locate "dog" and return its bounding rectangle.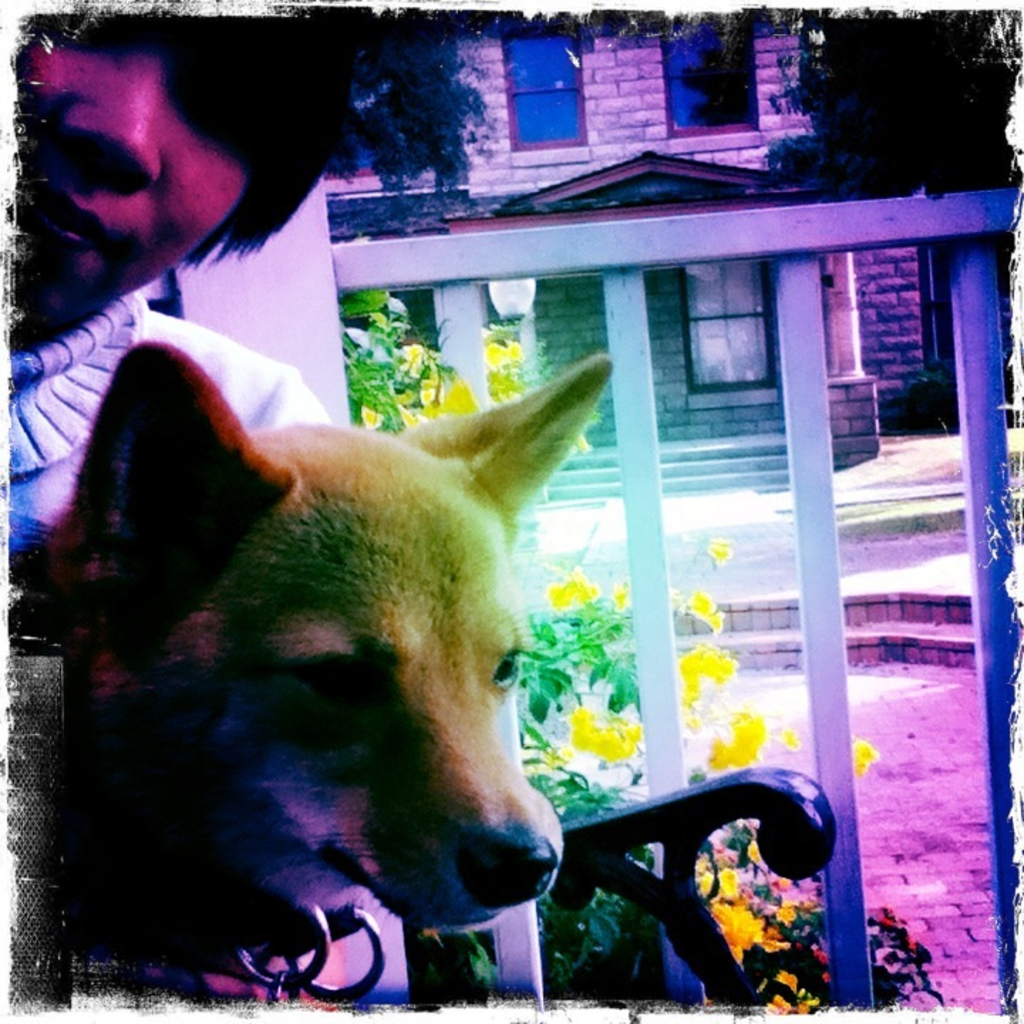
Rect(37, 353, 610, 986).
